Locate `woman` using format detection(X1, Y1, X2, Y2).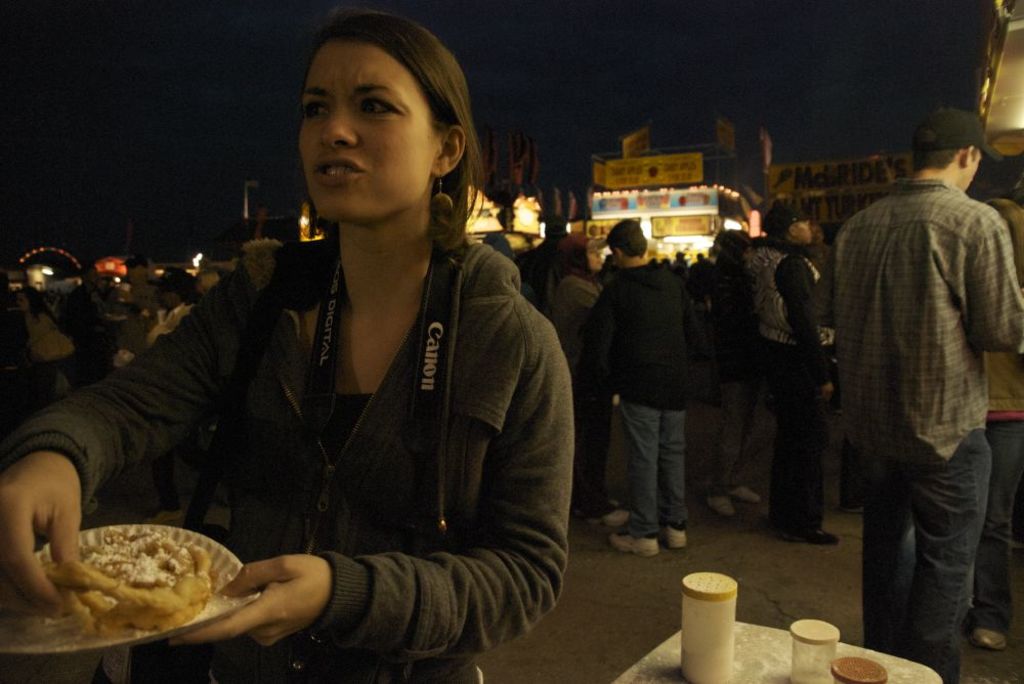
detection(101, 31, 577, 683).
